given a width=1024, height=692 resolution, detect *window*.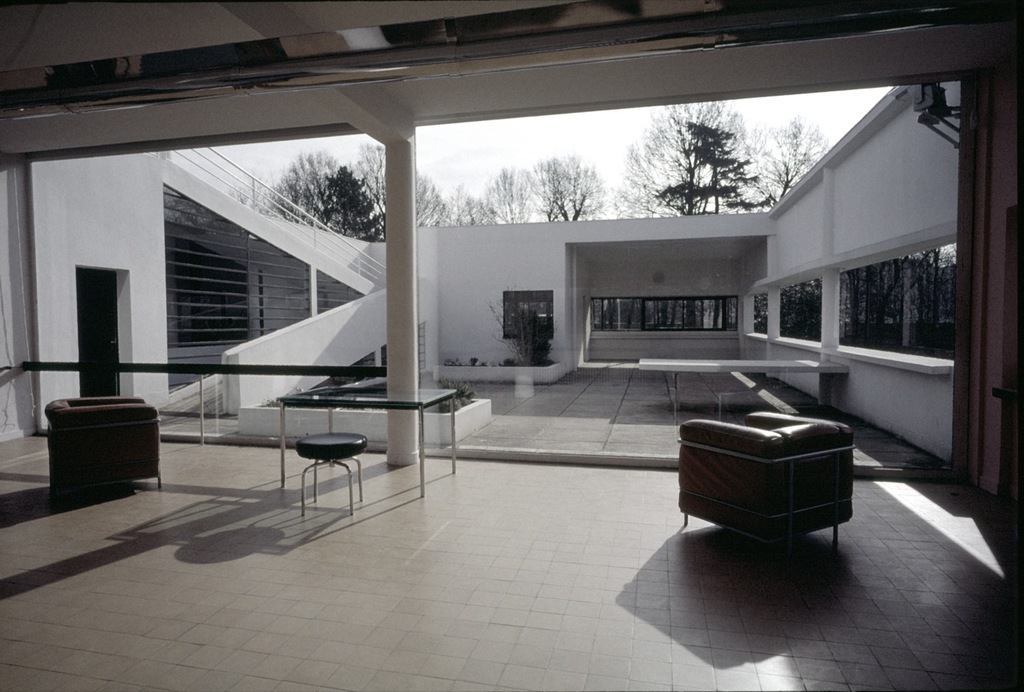
x1=635 y1=290 x2=697 y2=336.
